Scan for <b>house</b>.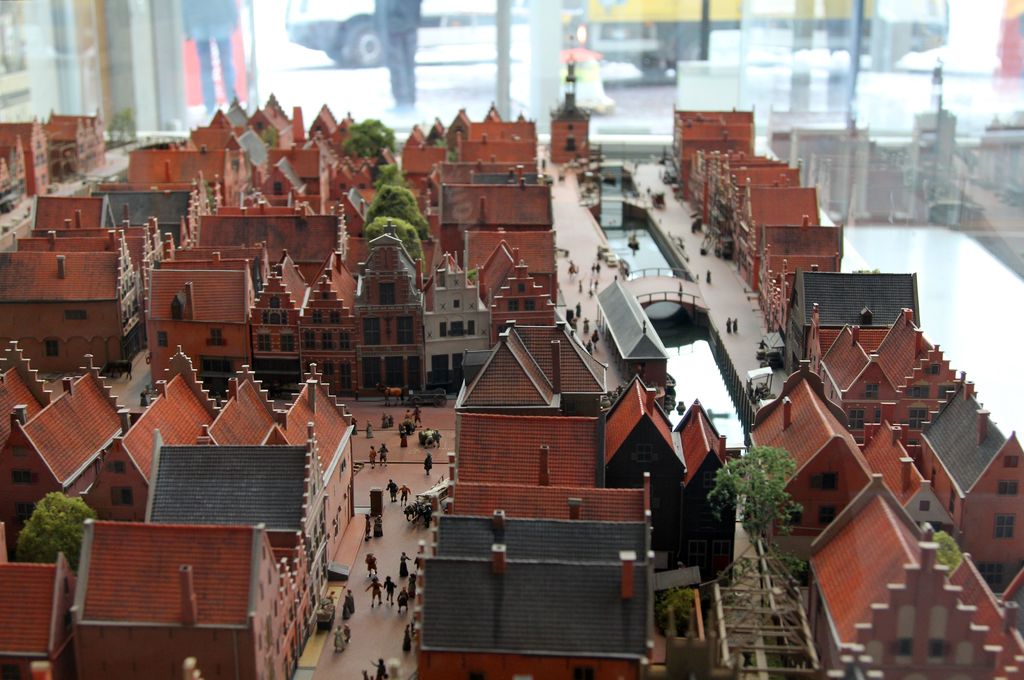
Scan result: [801,475,1023,679].
